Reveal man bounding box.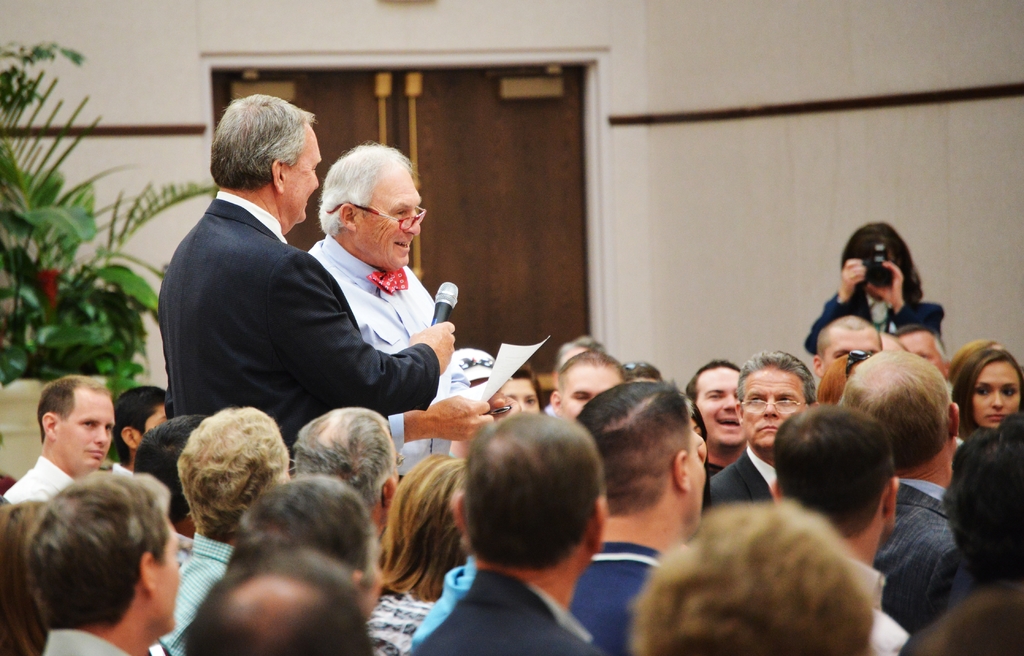
Revealed: (879, 325, 957, 397).
